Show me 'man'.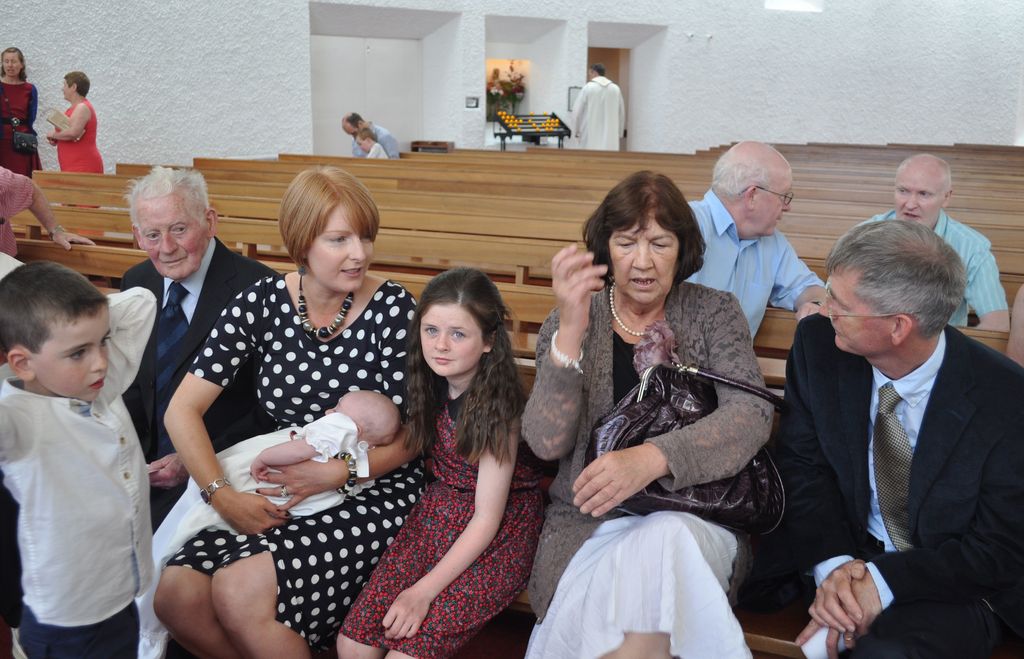
'man' is here: 688,139,827,347.
